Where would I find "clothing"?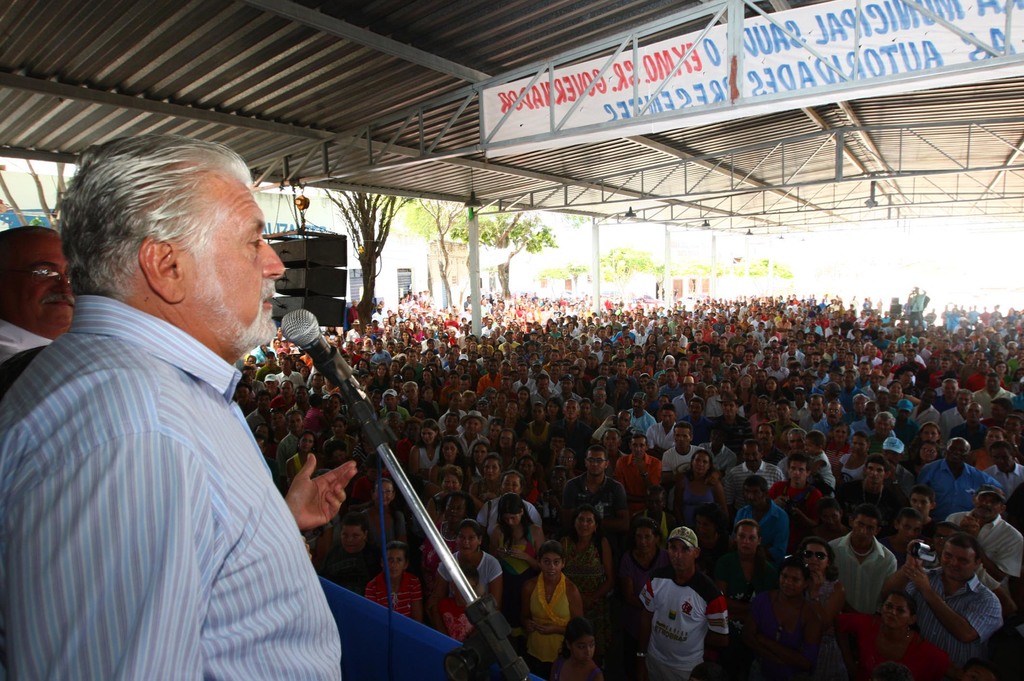
At bbox(837, 597, 950, 679).
